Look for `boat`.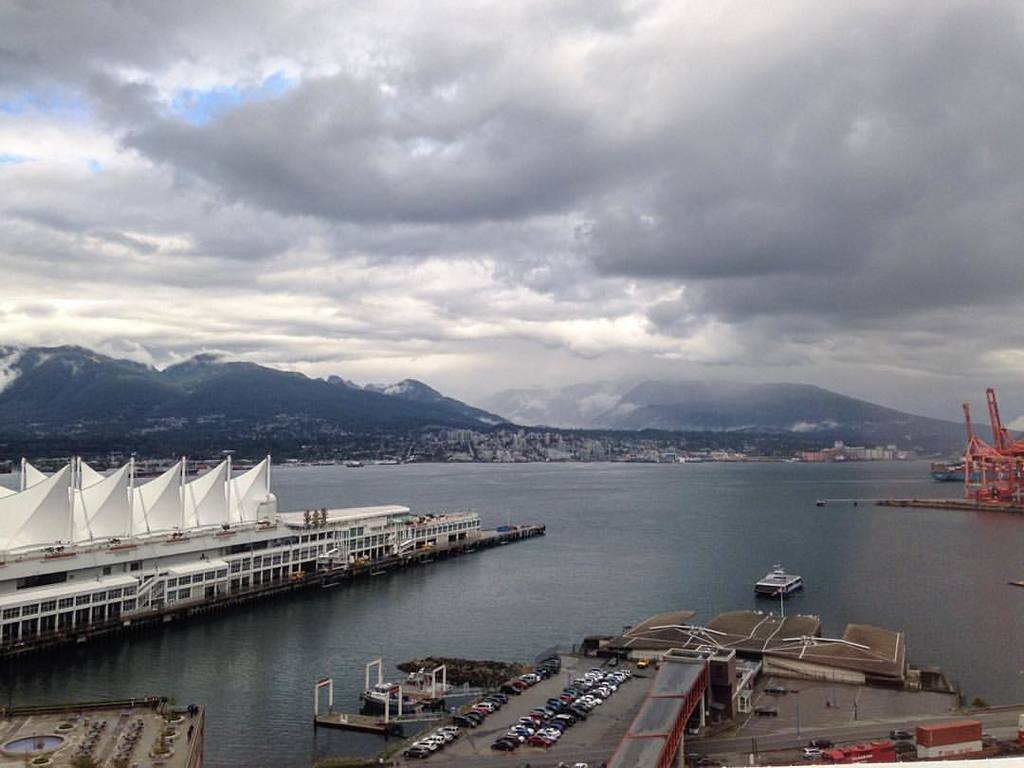
Found: {"left": 0, "top": 447, "right": 566, "bottom": 633}.
